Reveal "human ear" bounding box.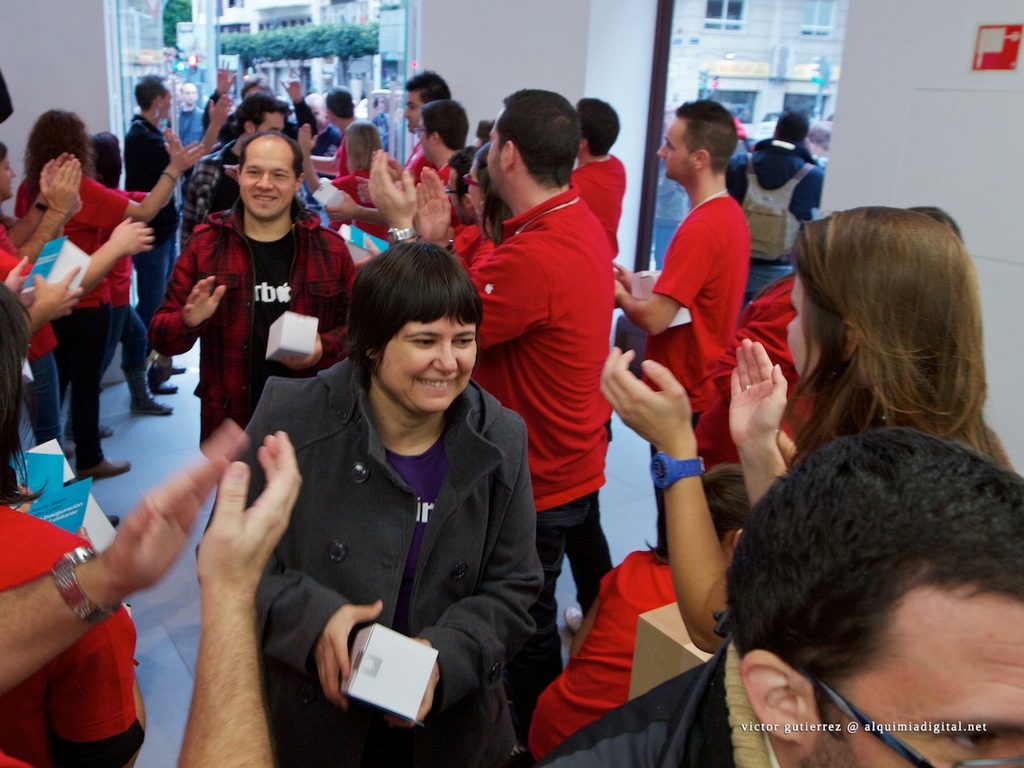
Revealed: <region>294, 172, 305, 191</region>.
